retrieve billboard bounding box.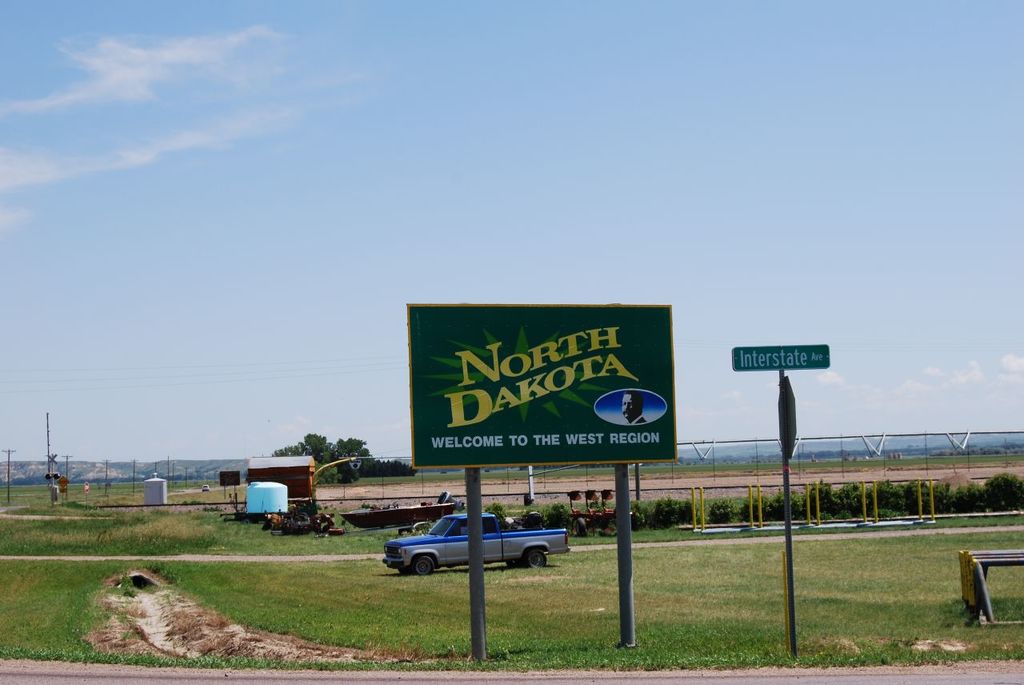
Bounding box: box=[411, 320, 666, 483].
